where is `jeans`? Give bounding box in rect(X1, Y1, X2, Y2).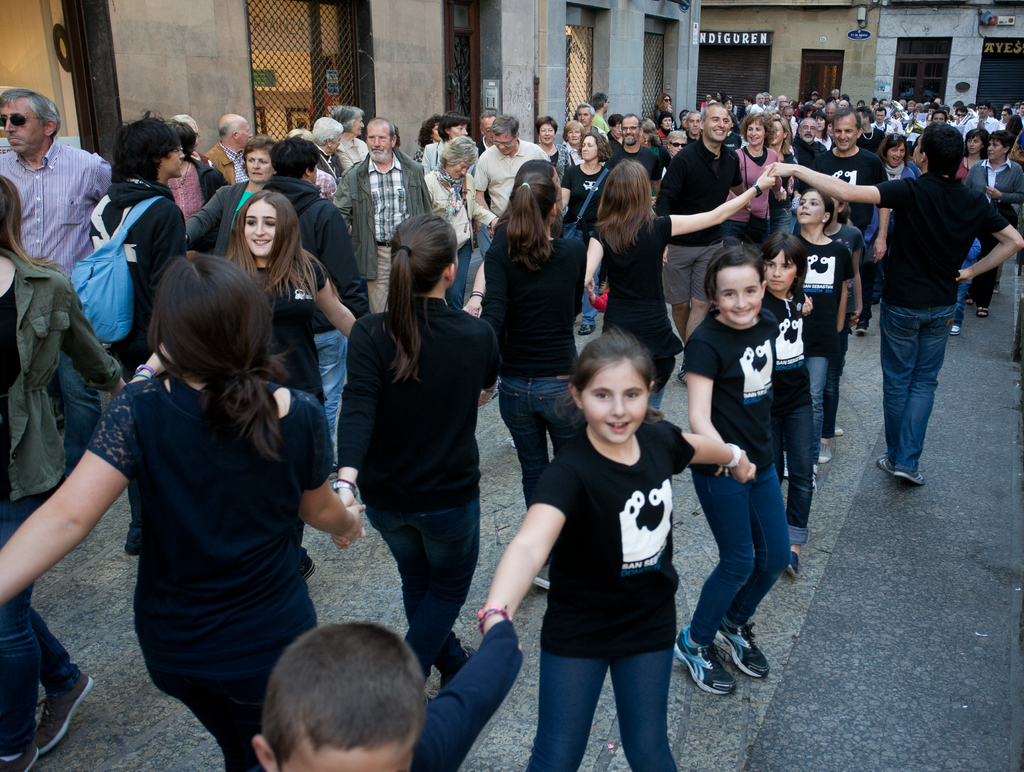
rect(565, 224, 602, 329).
